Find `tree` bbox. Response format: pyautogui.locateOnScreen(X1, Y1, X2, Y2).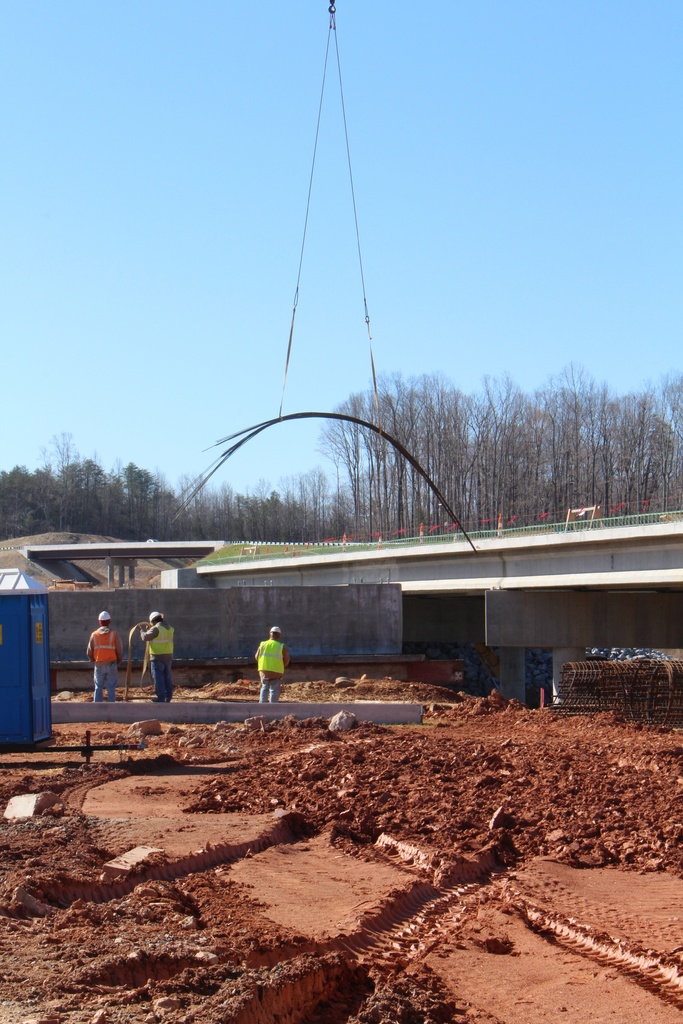
pyautogui.locateOnScreen(424, 383, 493, 530).
